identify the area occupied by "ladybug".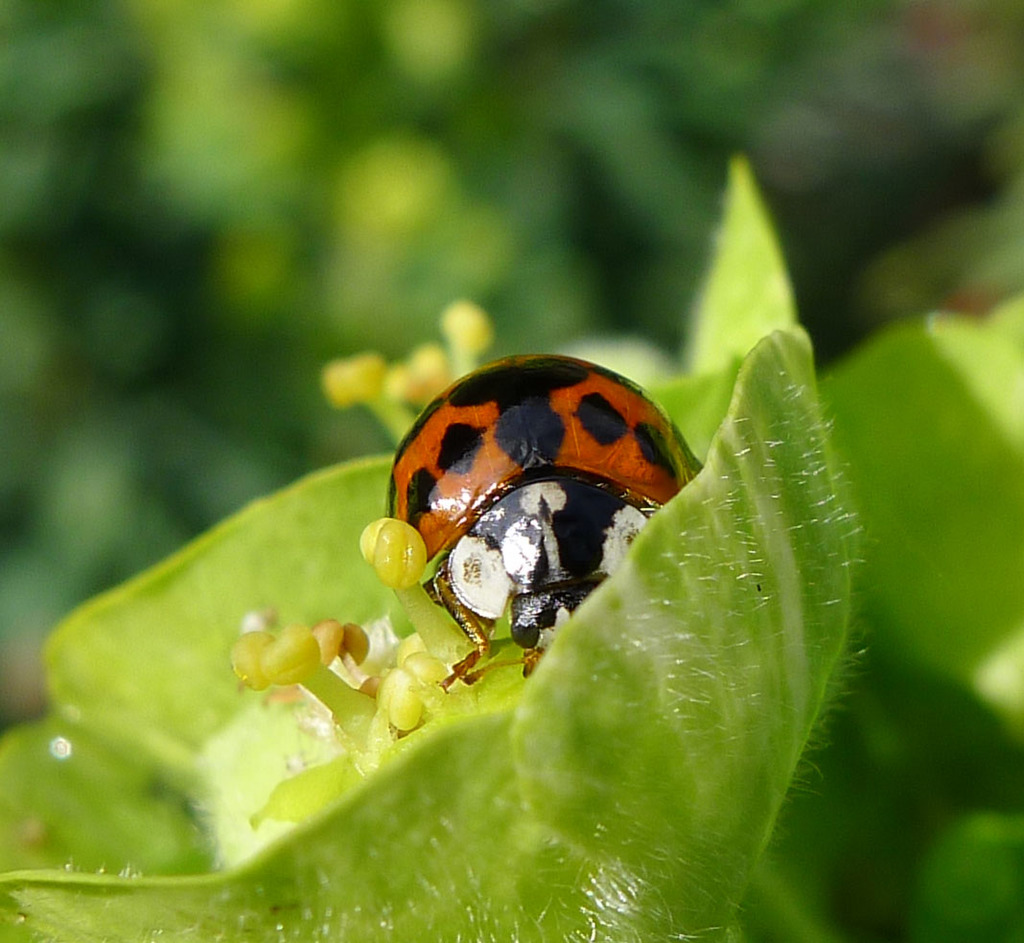
Area: <bbox>391, 354, 701, 692</bbox>.
